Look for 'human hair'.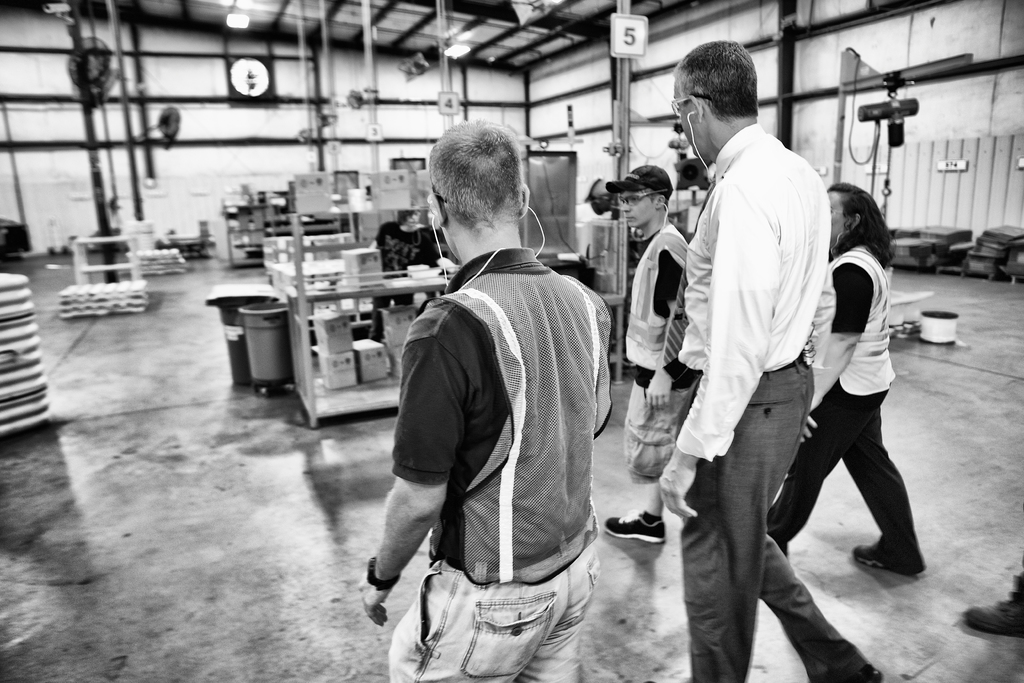
Found: left=671, top=38, right=760, bottom=124.
